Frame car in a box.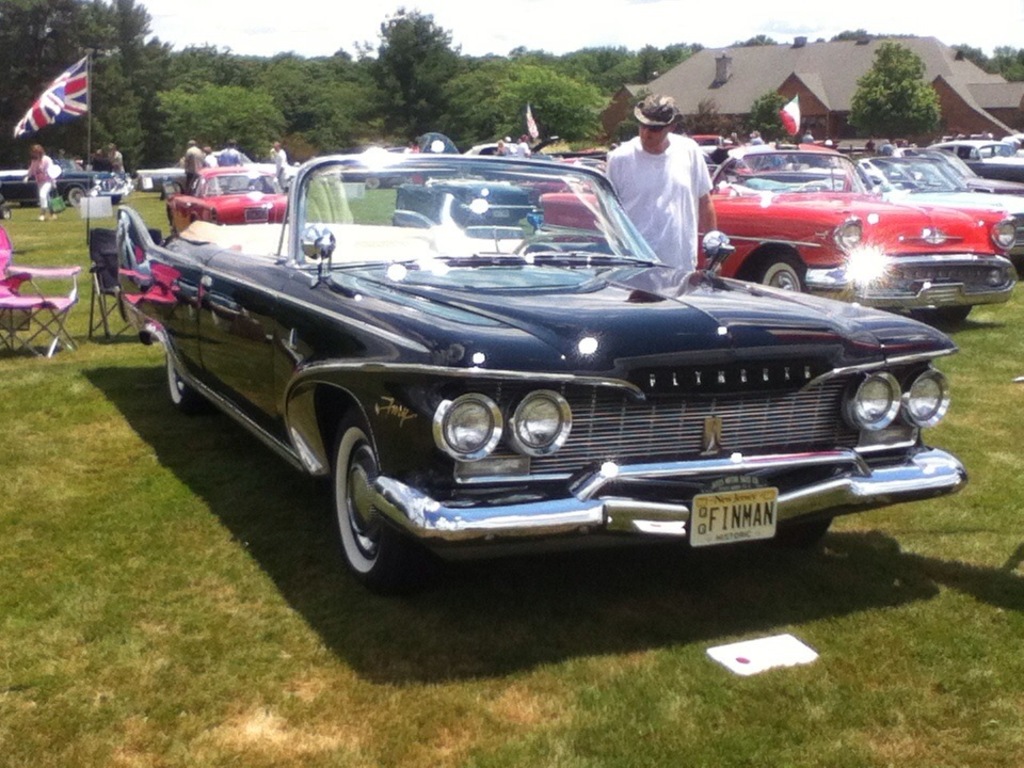
538/156/1020/337.
